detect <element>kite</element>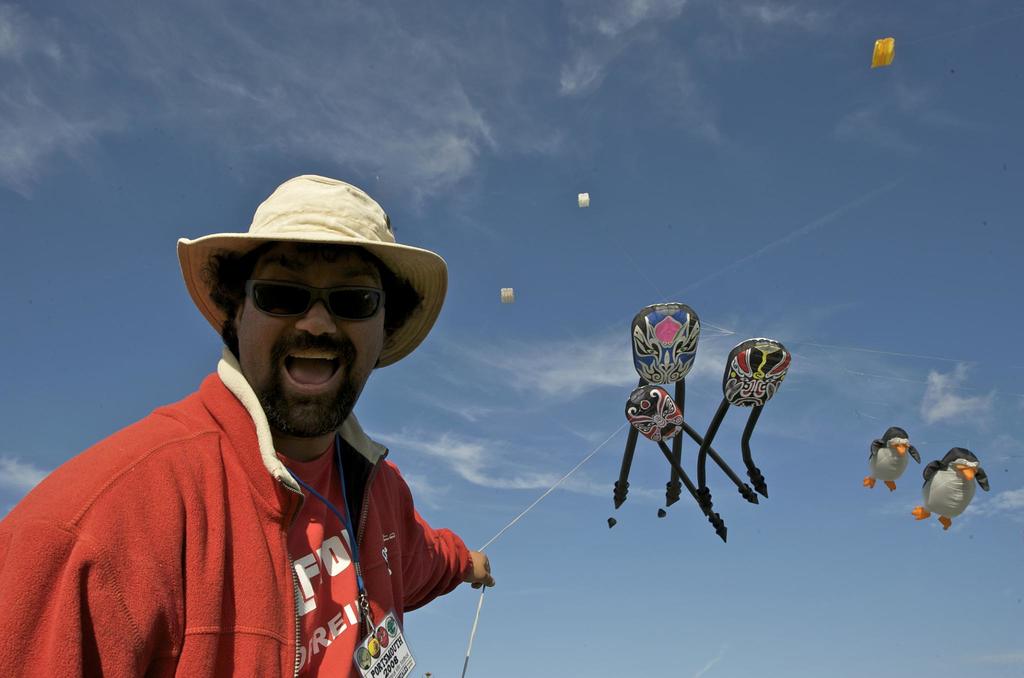
crop(867, 34, 897, 70)
